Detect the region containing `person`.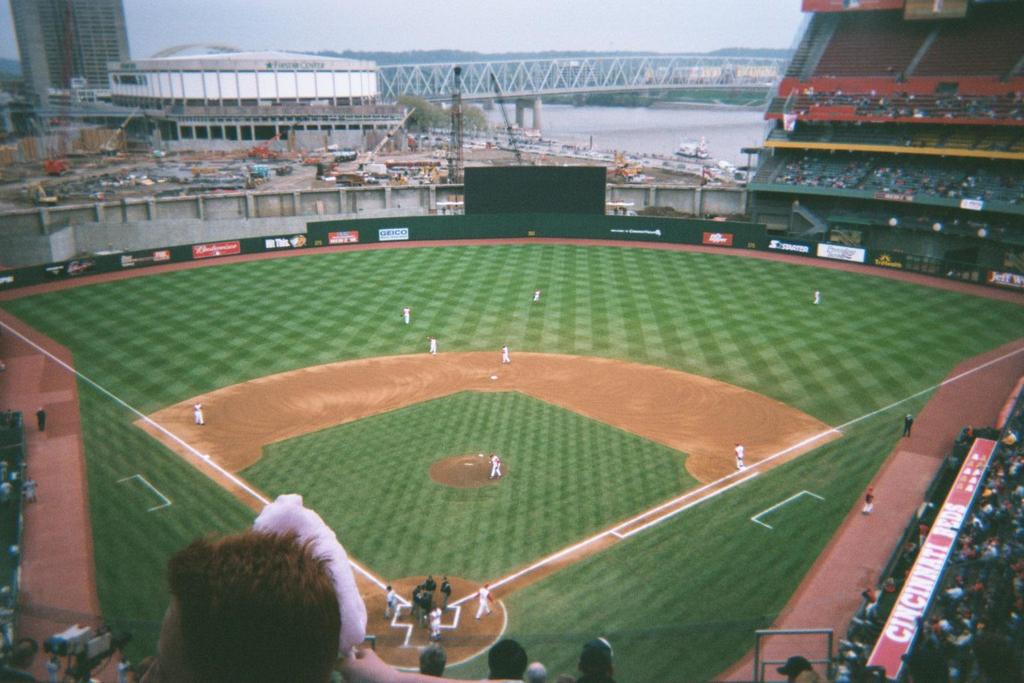
bbox=(573, 635, 619, 682).
